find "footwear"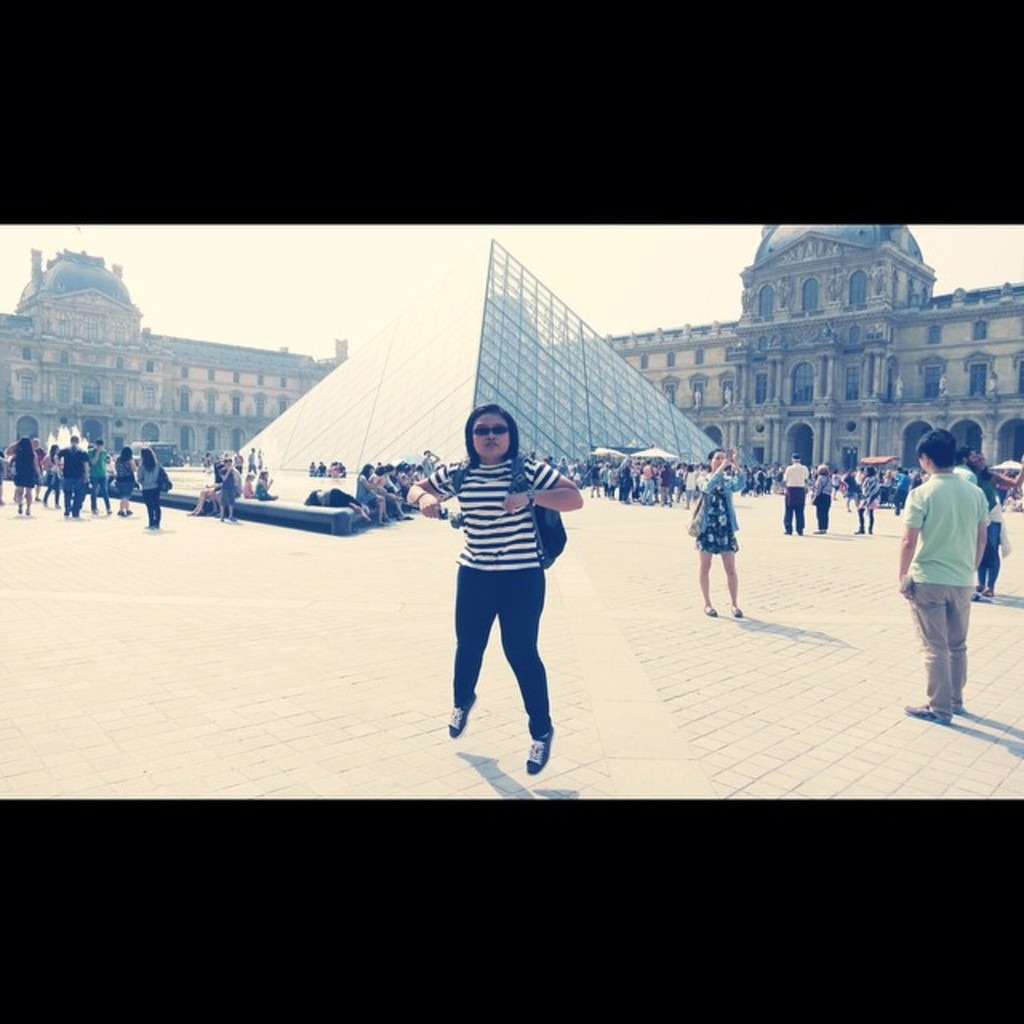
[974, 581, 984, 589]
